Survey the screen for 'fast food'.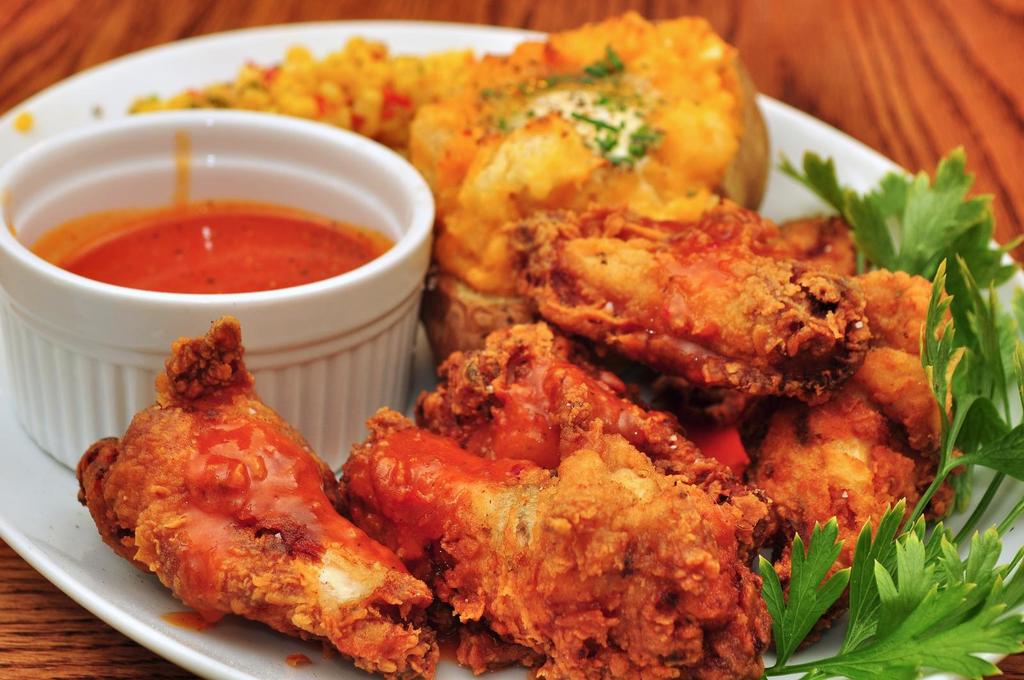
Survey found: box=[508, 213, 879, 404].
